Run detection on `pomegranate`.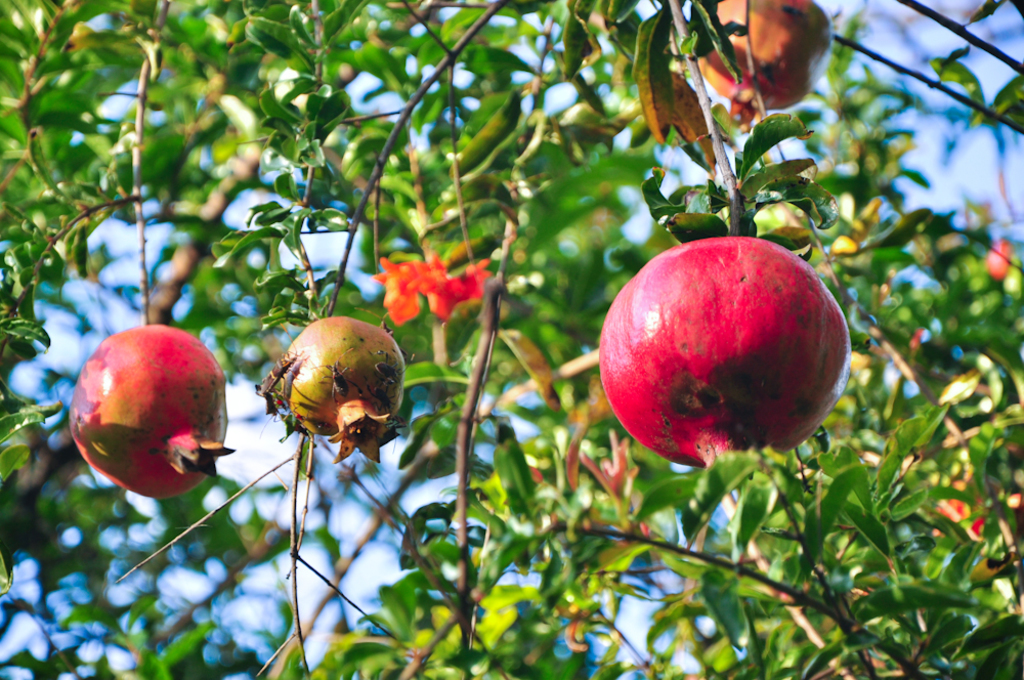
Result: 597,233,853,540.
